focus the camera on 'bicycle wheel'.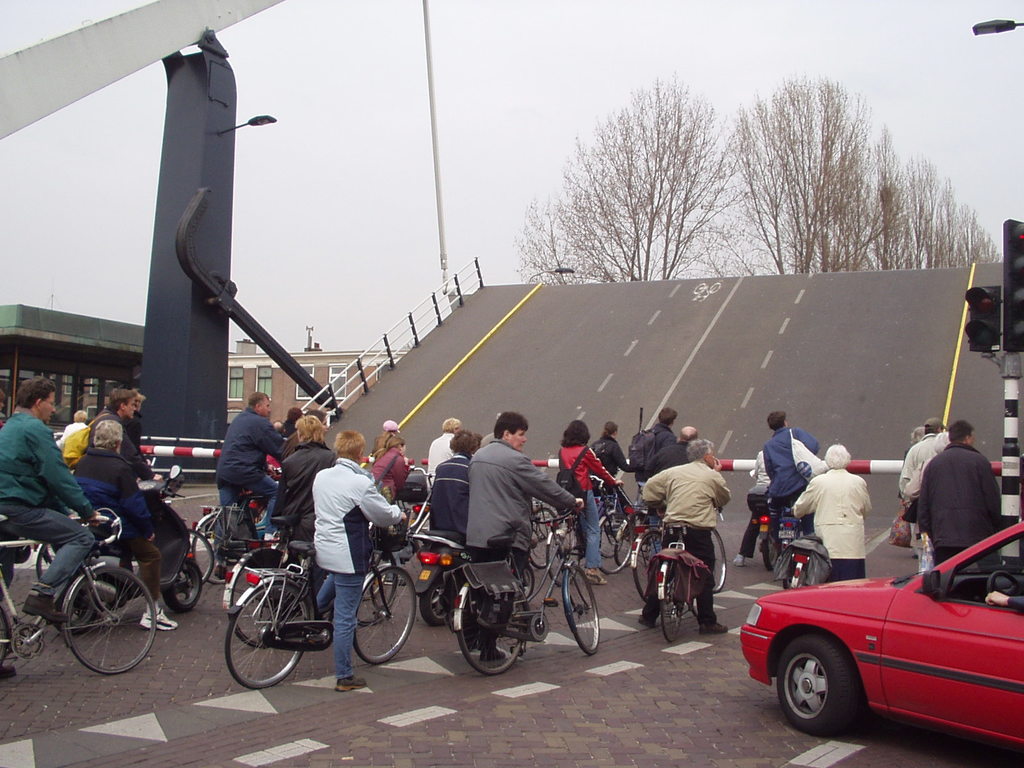
Focus region: 528,507,558,570.
